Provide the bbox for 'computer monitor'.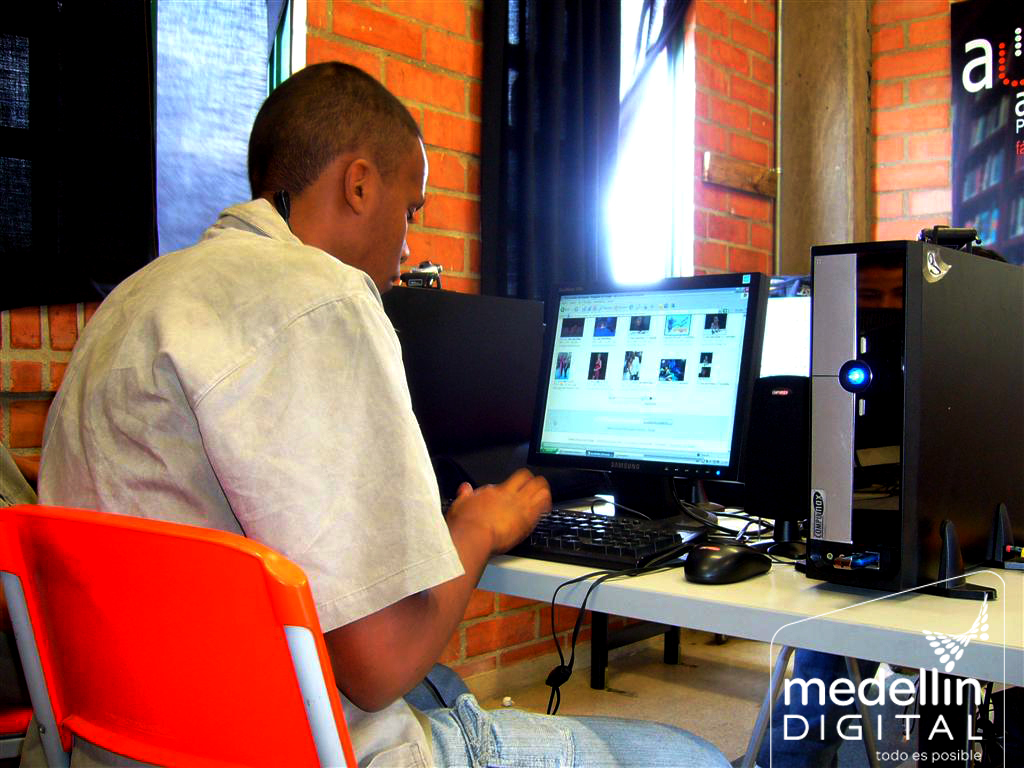
535/277/784/538.
